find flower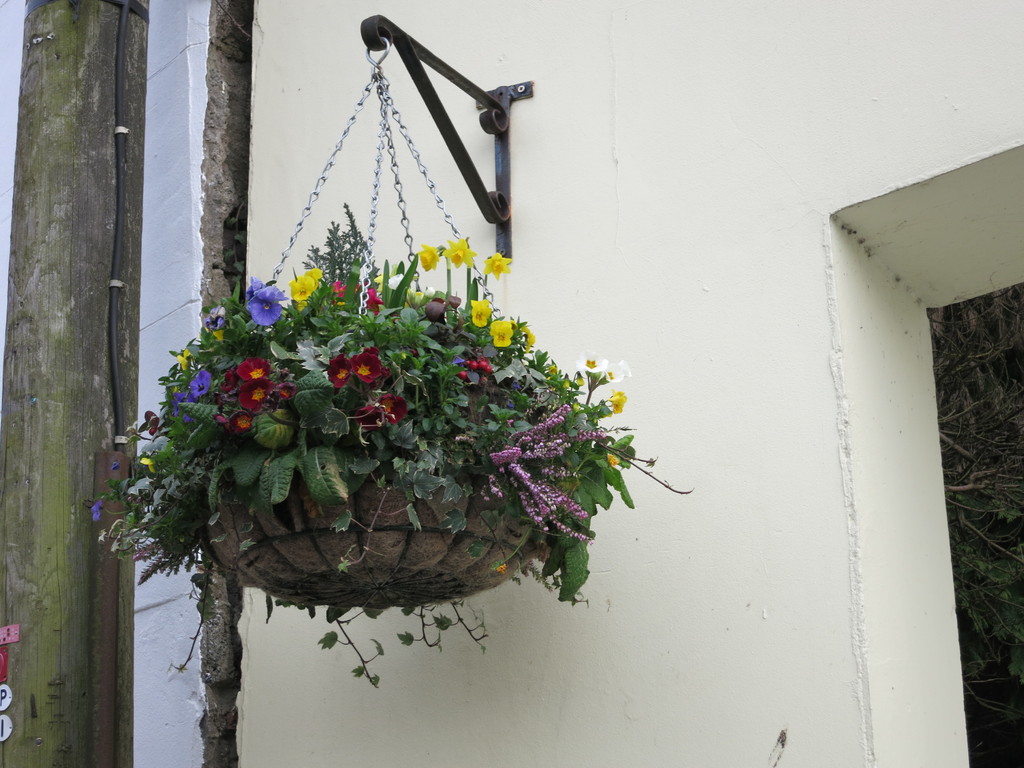
{"x1": 140, "y1": 410, "x2": 157, "y2": 438}
